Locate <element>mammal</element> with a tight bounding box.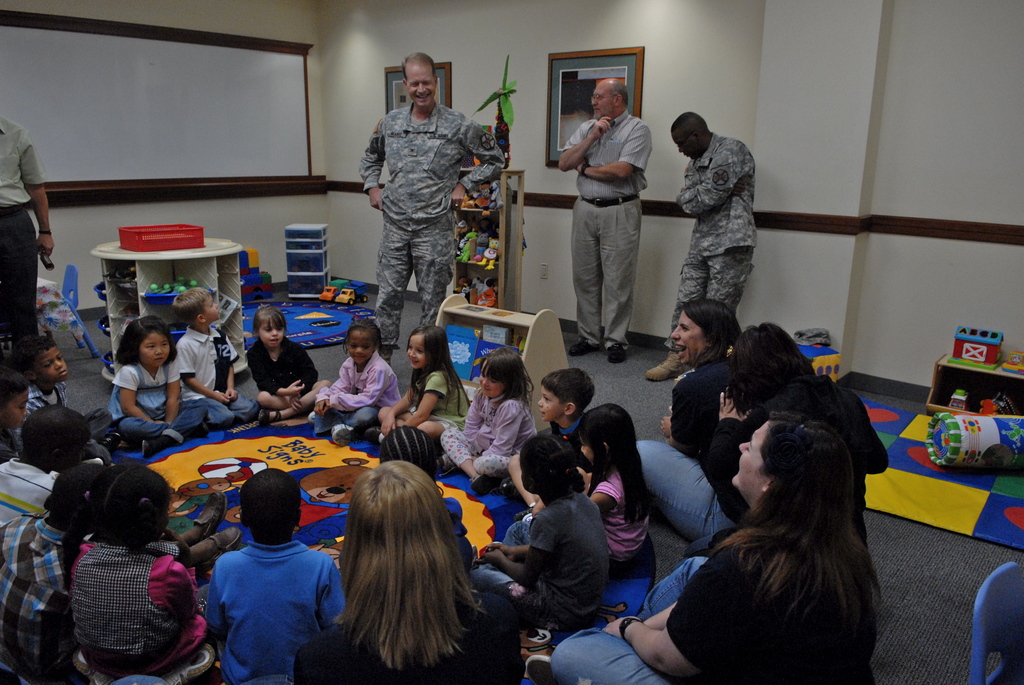
rect(204, 467, 344, 684).
